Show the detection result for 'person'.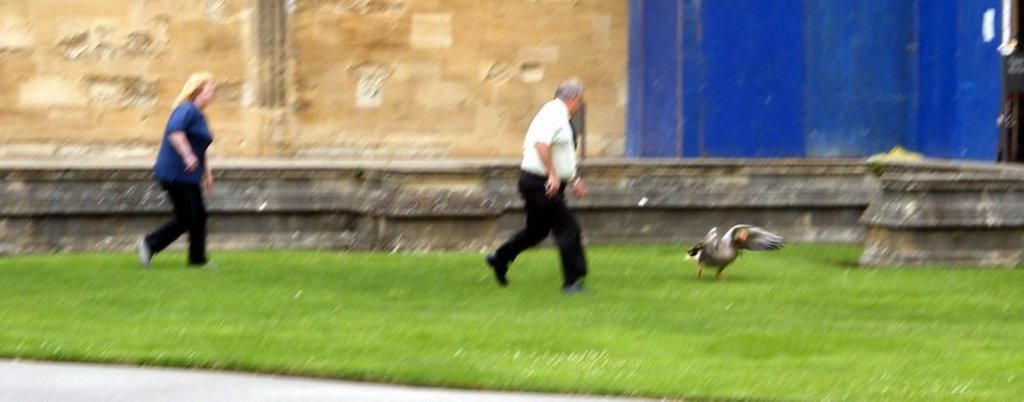
494 78 589 282.
